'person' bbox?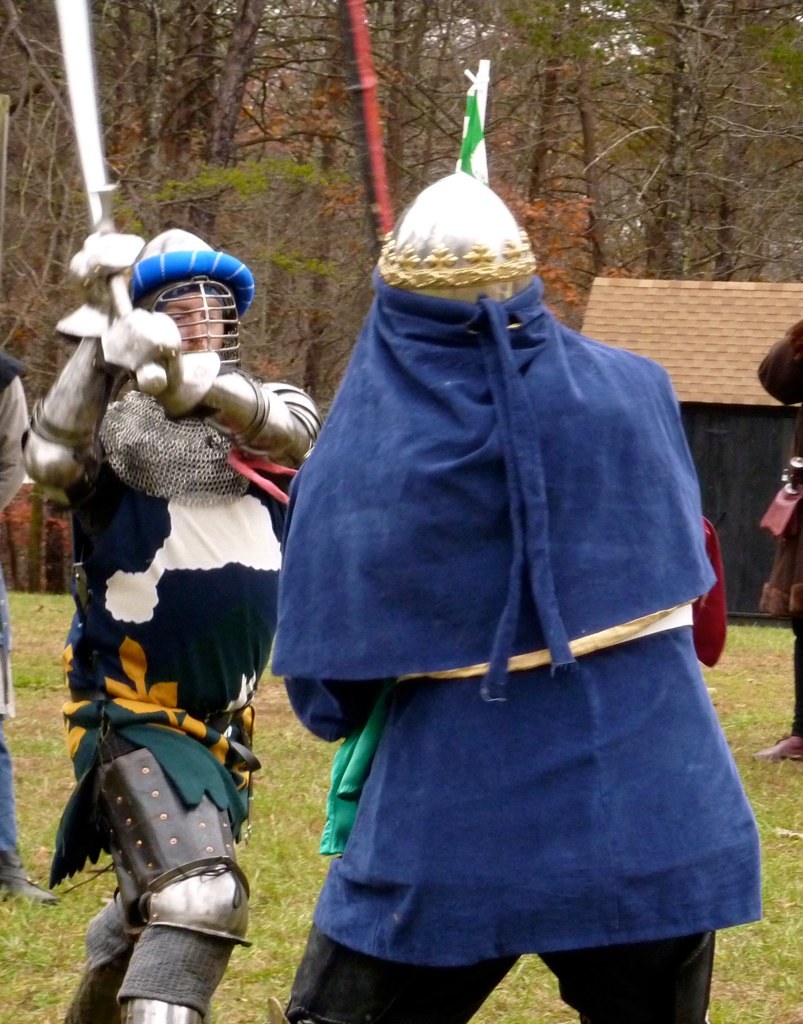
<region>20, 228, 323, 1023</region>
